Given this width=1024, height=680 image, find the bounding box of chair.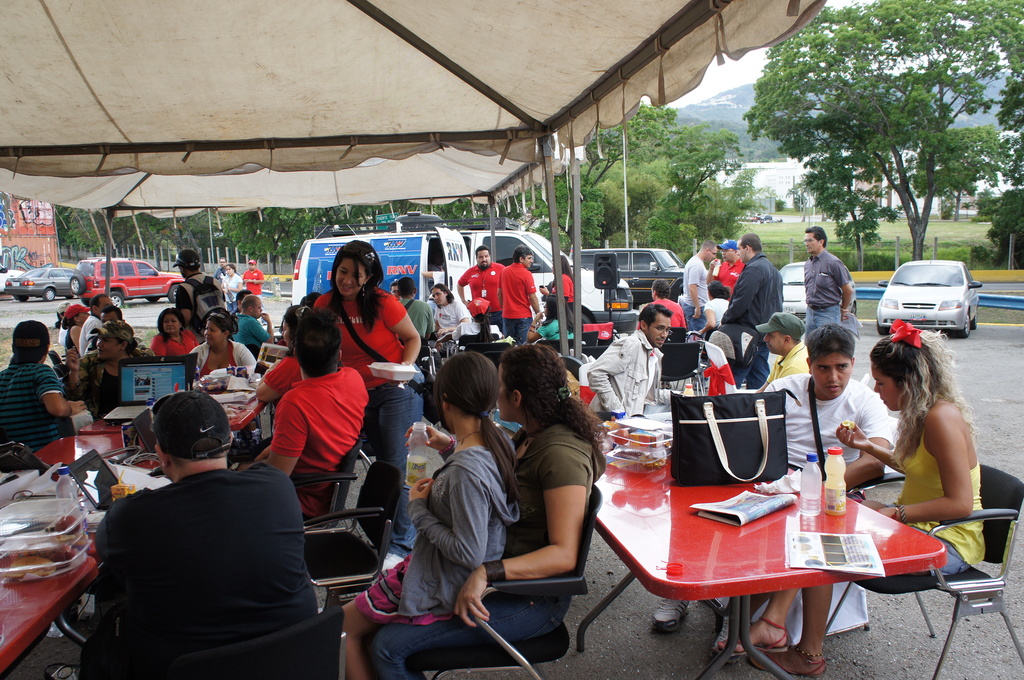
[left=660, top=342, right=711, bottom=398].
